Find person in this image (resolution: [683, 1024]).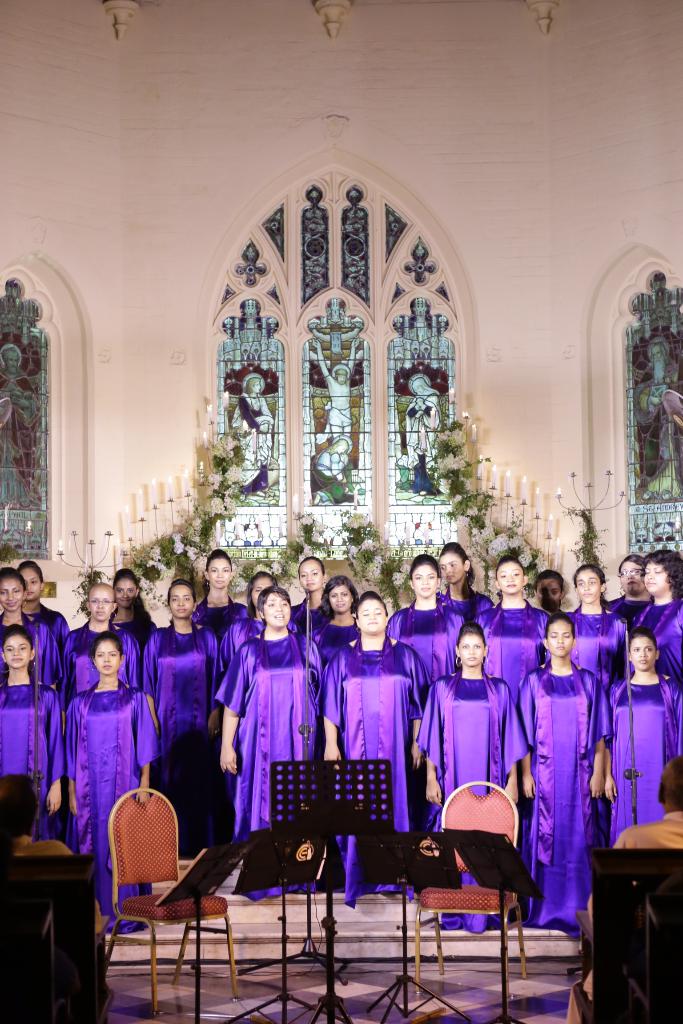
locate(440, 539, 499, 627).
